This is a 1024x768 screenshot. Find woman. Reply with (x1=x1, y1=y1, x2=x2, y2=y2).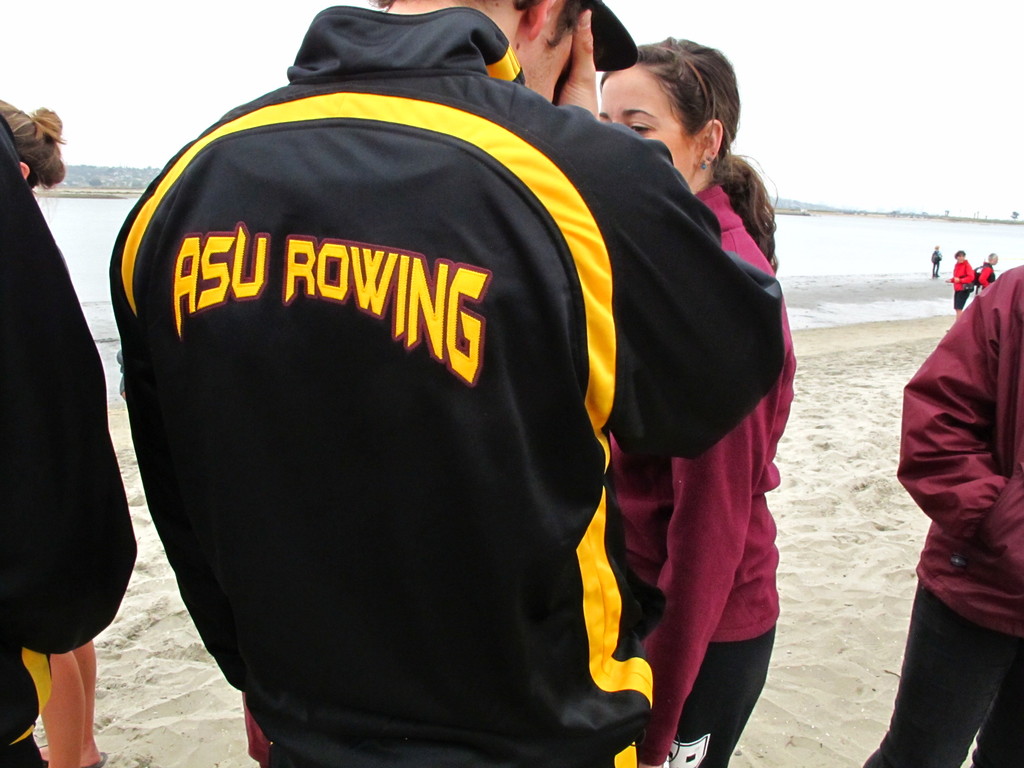
(x1=570, y1=25, x2=814, y2=753).
